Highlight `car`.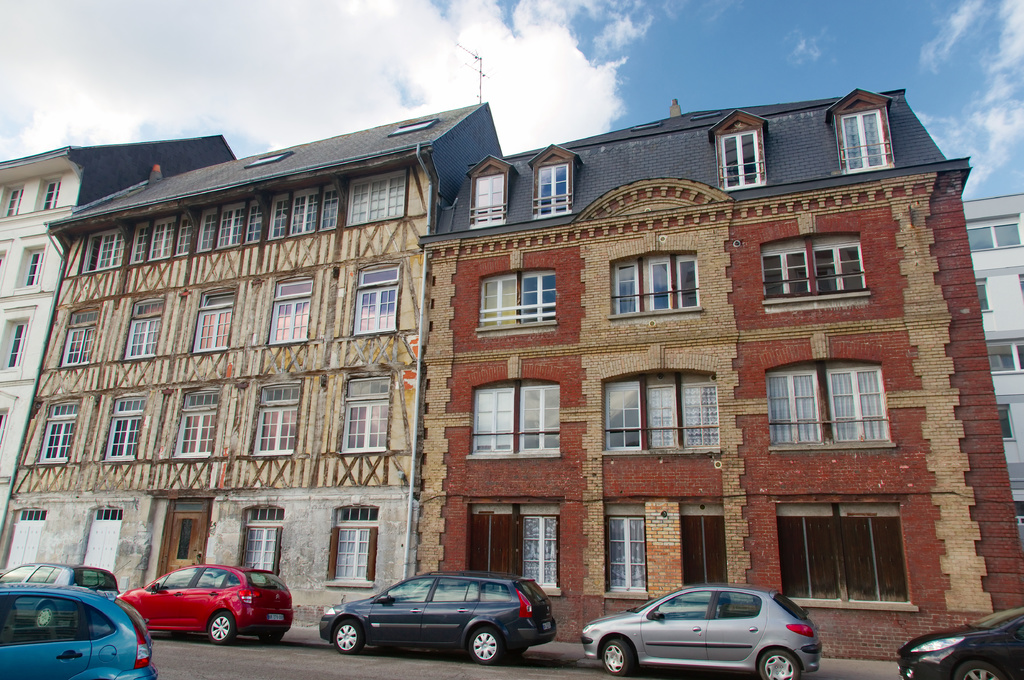
Highlighted region: BBox(3, 562, 122, 630).
